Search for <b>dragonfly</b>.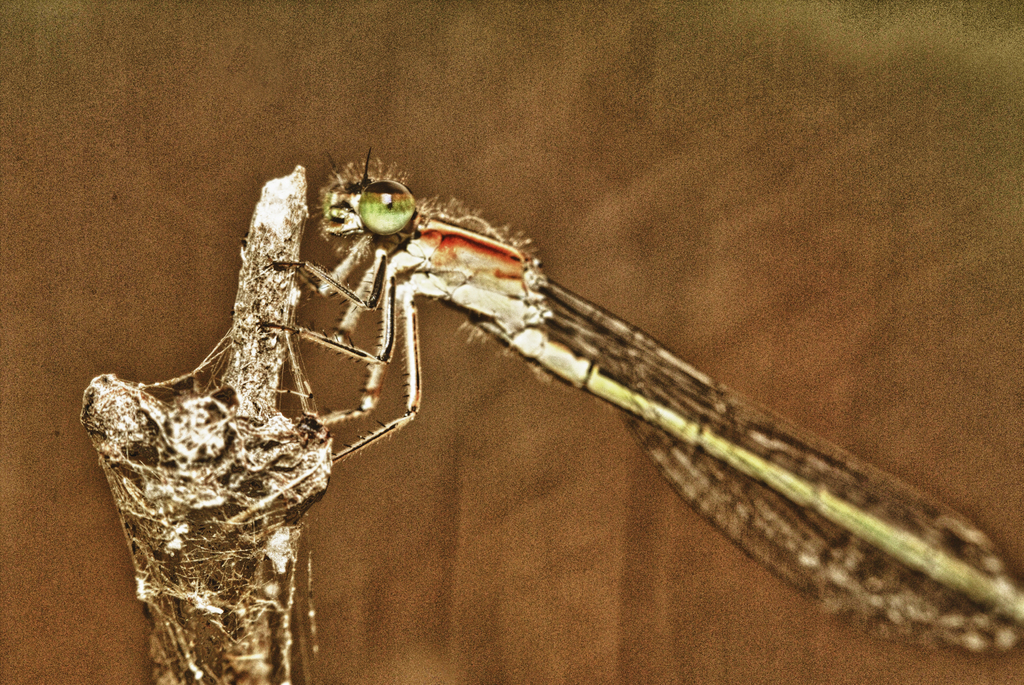
Found at x1=253 y1=147 x2=1023 y2=655.
